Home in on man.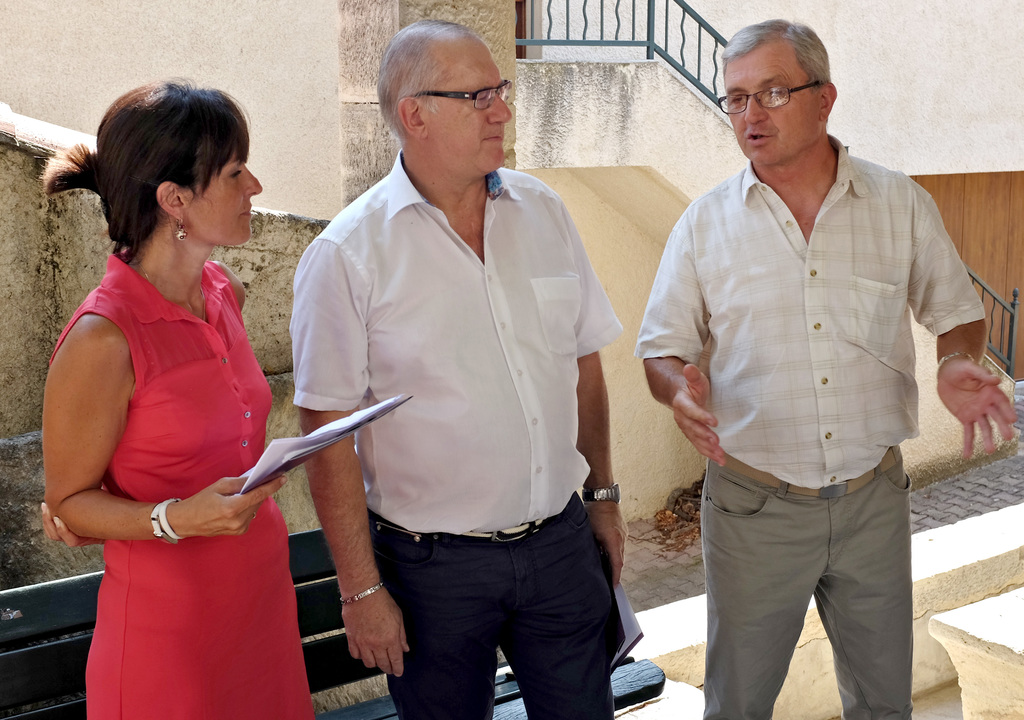
Homed in at (643, 18, 979, 716).
